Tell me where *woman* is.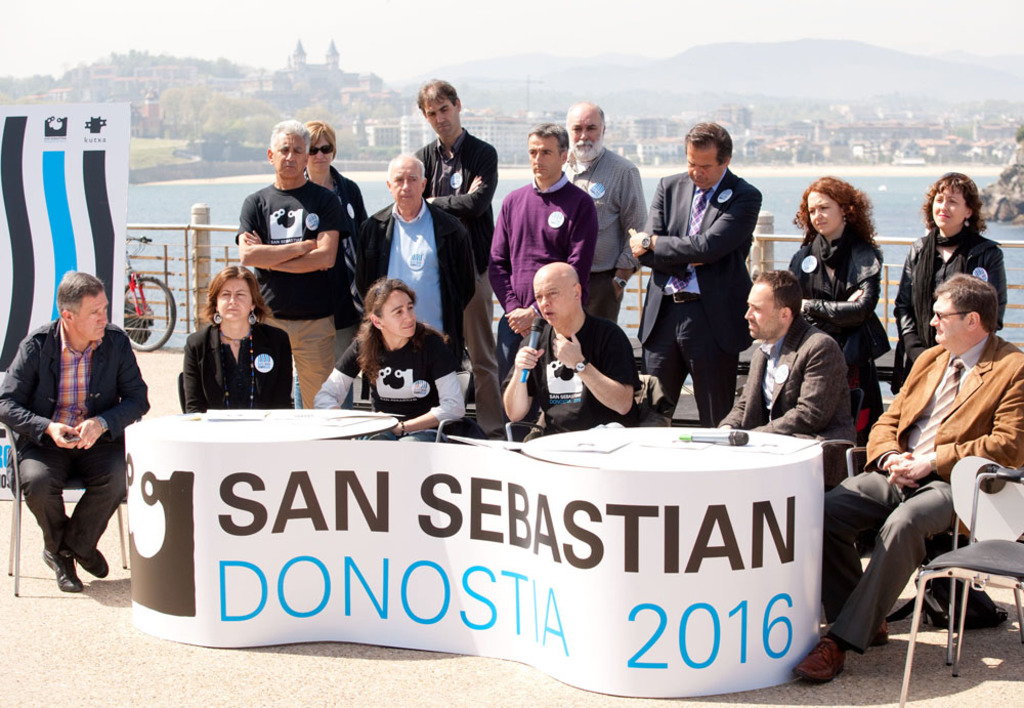
*woman* is at x1=801 y1=171 x2=912 y2=426.
